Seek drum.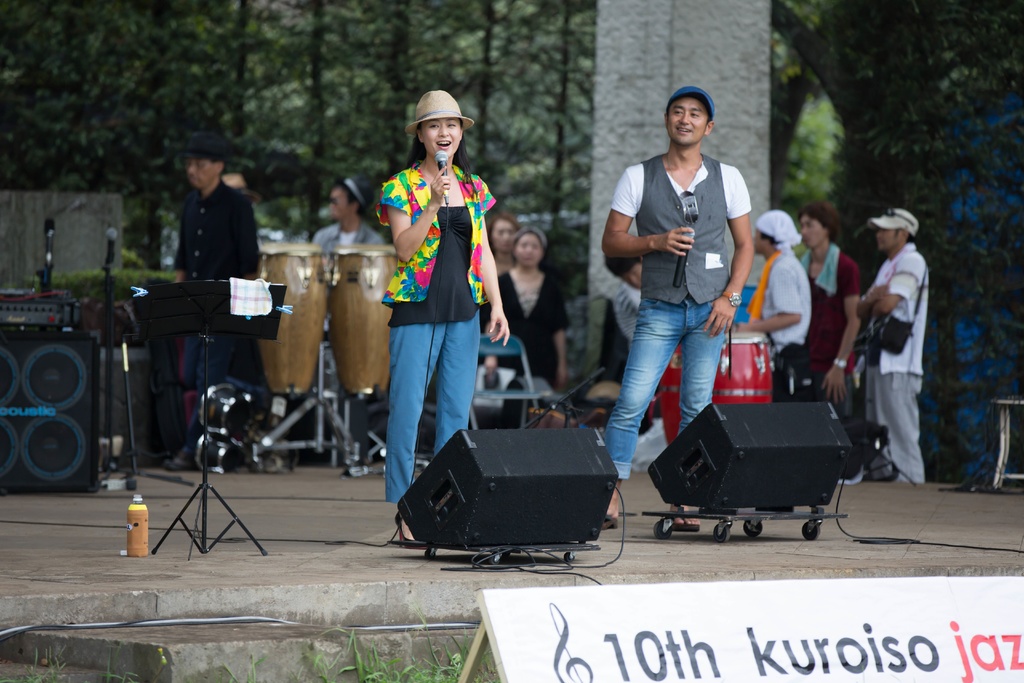
x1=712, y1=330, x2=773, y2=404.
